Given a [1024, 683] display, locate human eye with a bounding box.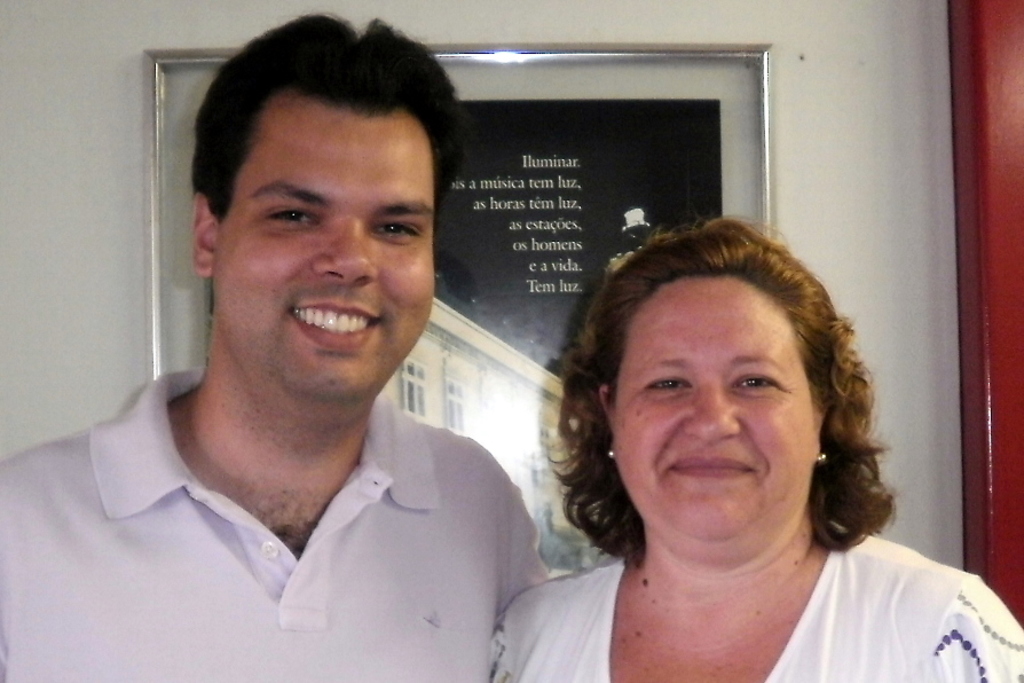
Located: bbox=[258, 199, 316, 228].
